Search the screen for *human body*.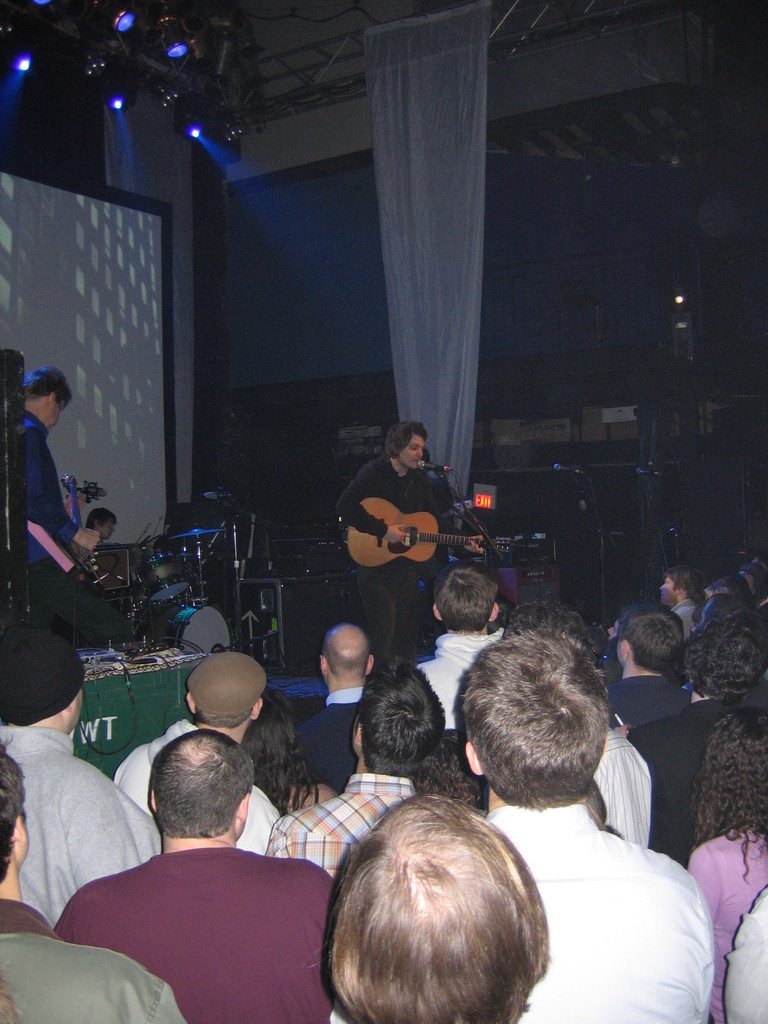
Found at rect(58, 724, 343, 1023).
